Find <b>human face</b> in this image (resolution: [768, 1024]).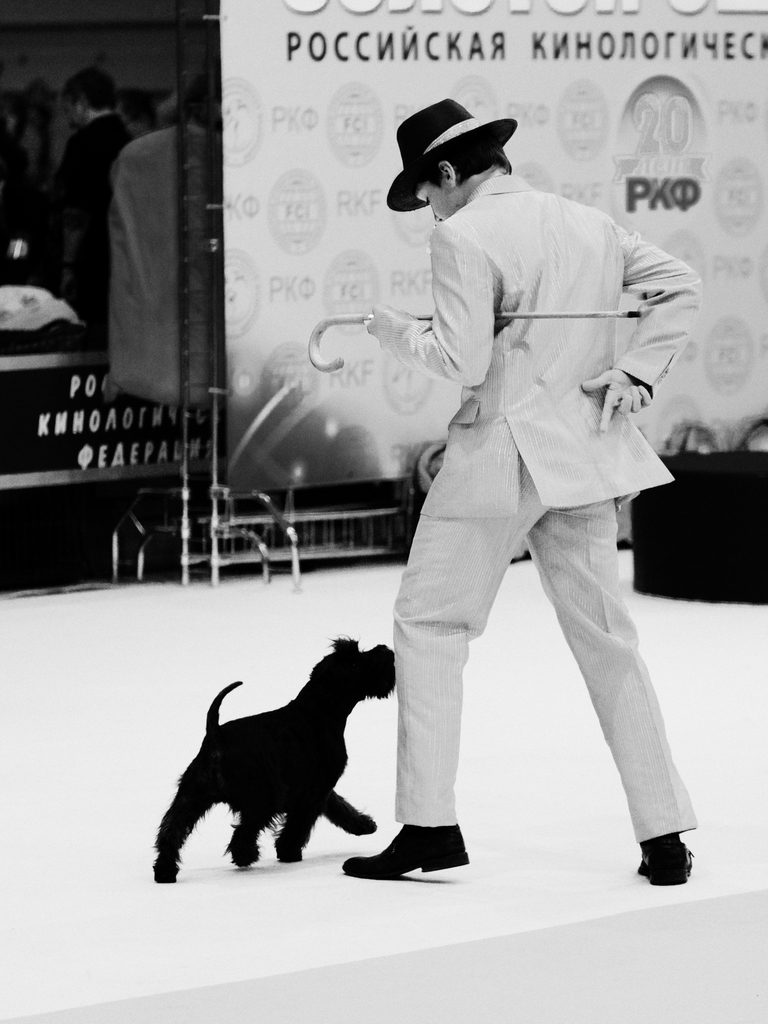
417:180:452:223.
